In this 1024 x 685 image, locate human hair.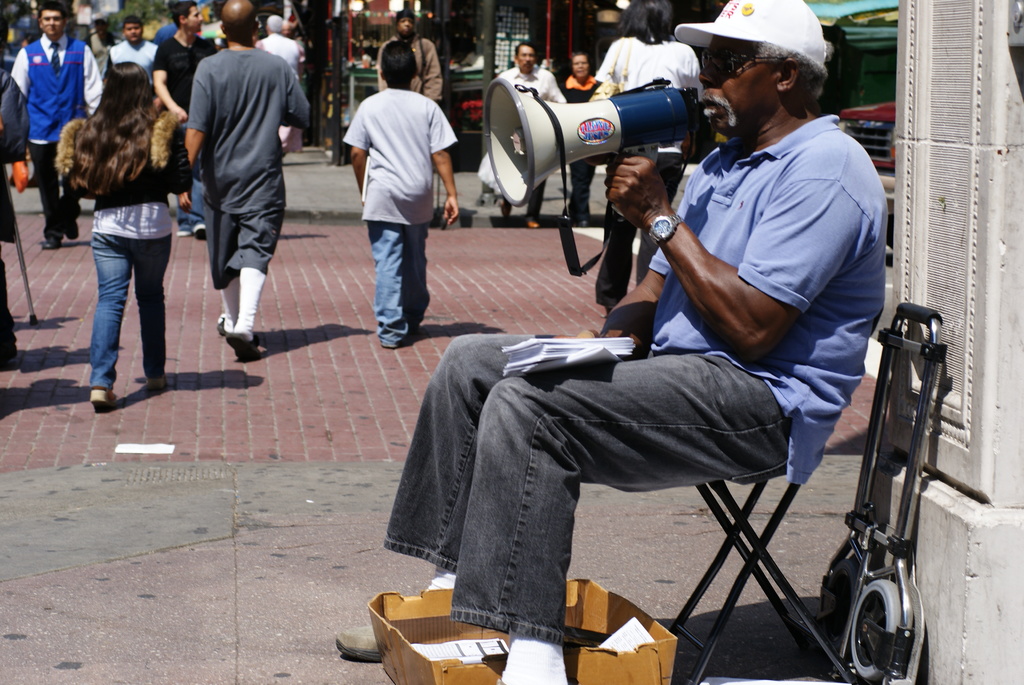
Bounding box: (x1=119, y1=13, x2=145, y2=37).
